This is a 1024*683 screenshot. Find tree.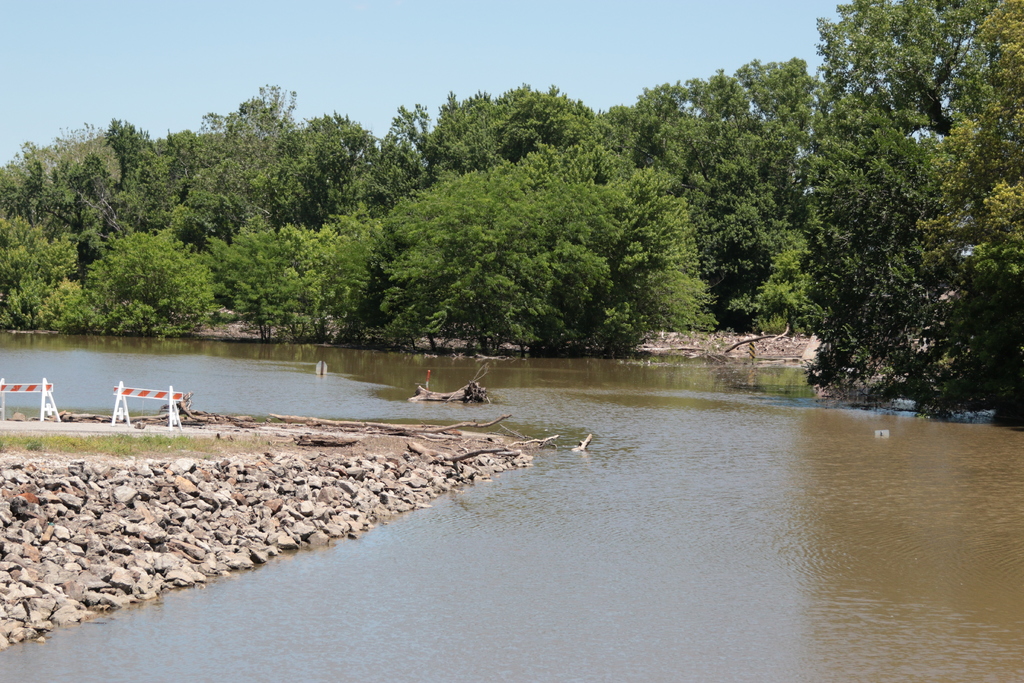
Bounding box: <region>99, 116, 158, 196</region>.
